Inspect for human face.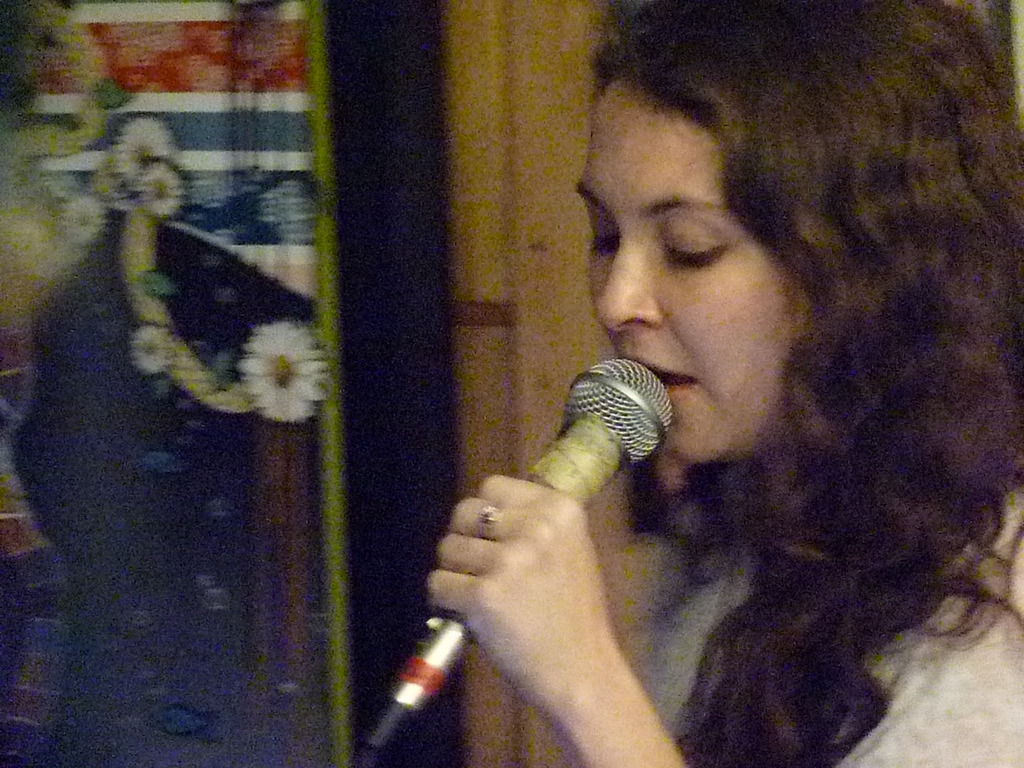
Inspection: left=572, top=70, right=806, bottom=467.
